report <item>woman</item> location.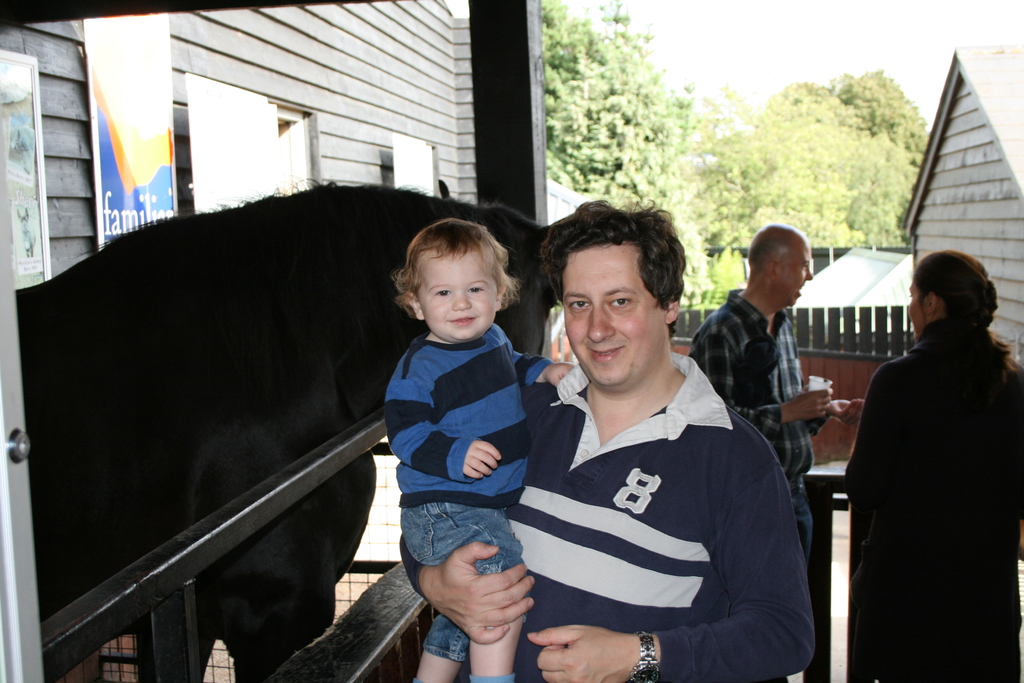
Report: (left=840, top=231, right=1006, bottom=669).
